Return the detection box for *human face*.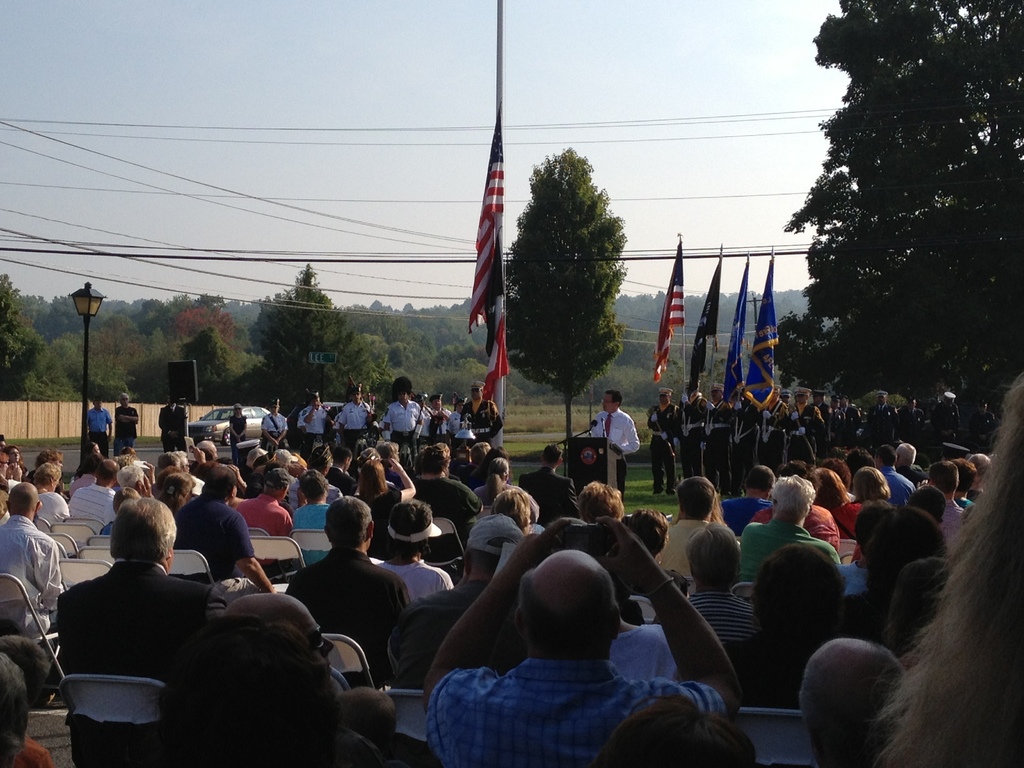
[x1=120, y1=394, x2=130, y2=404].
